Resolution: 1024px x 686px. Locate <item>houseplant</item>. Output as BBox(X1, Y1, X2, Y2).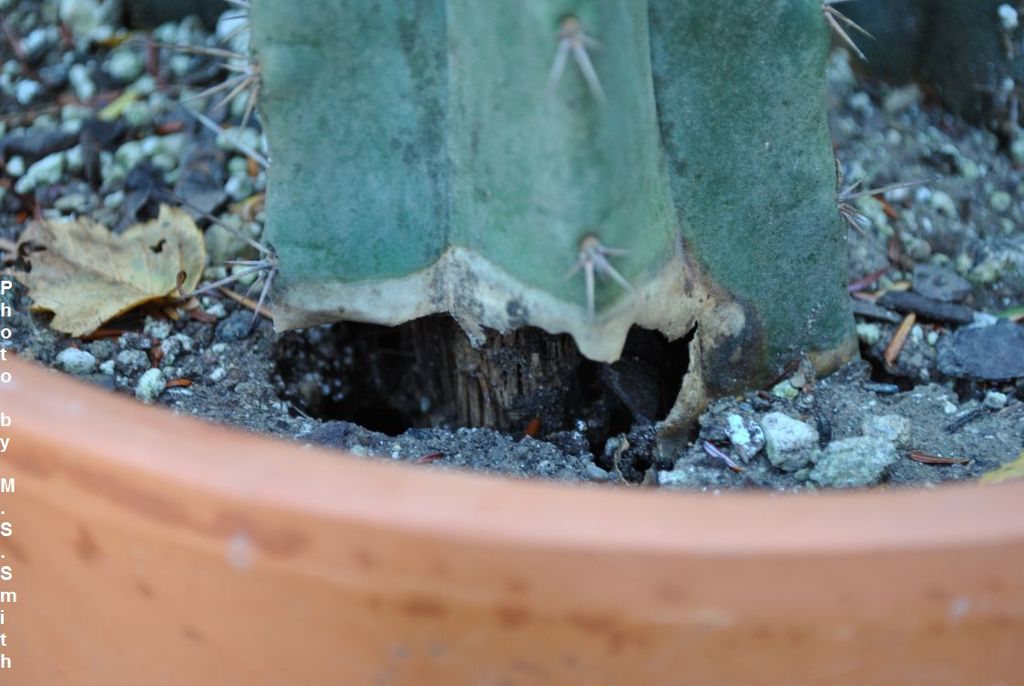
BBox(0, 0, 1023, 685).
